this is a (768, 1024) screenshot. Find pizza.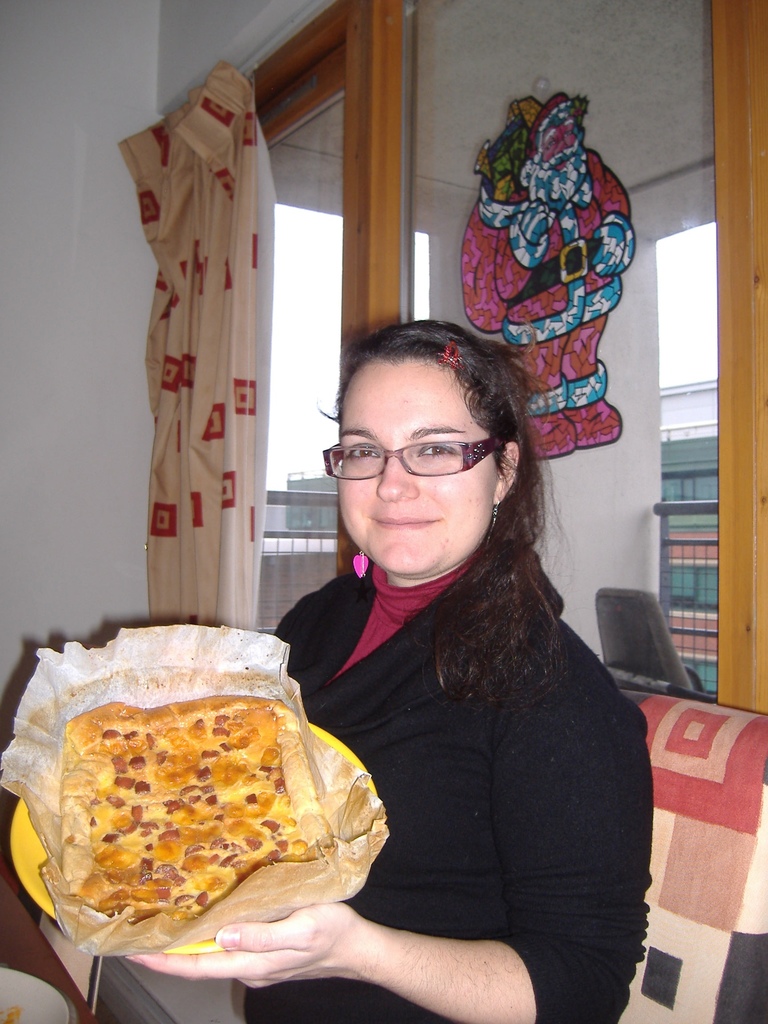
Bounding box: BBox(26, 692, 322, 930).
